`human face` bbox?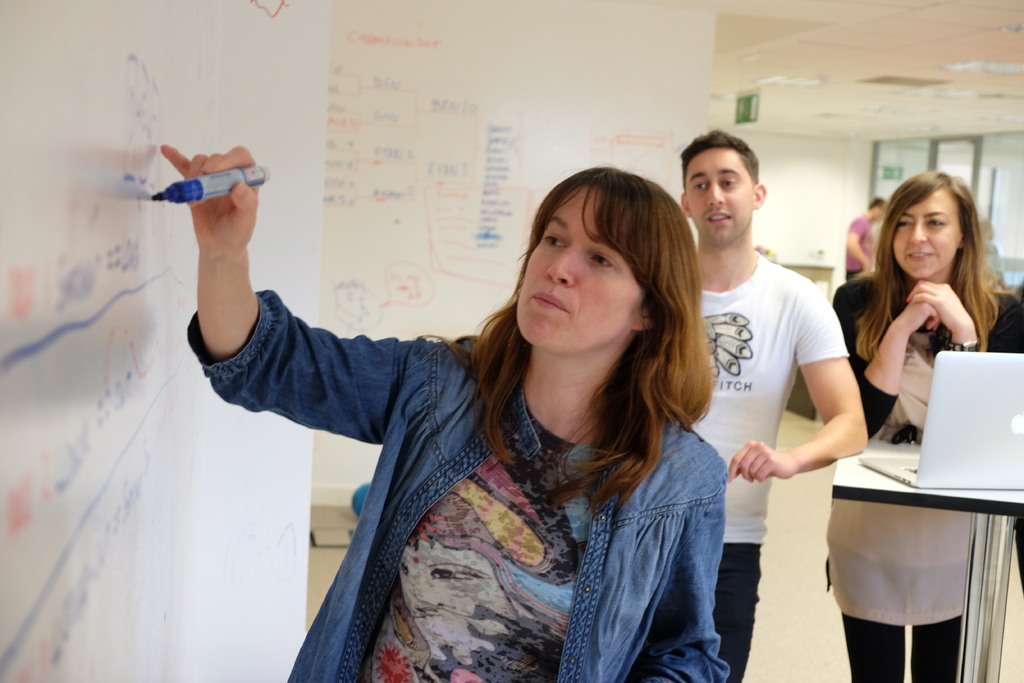
(x1=870, y1=199, x2=890, y2=226)
